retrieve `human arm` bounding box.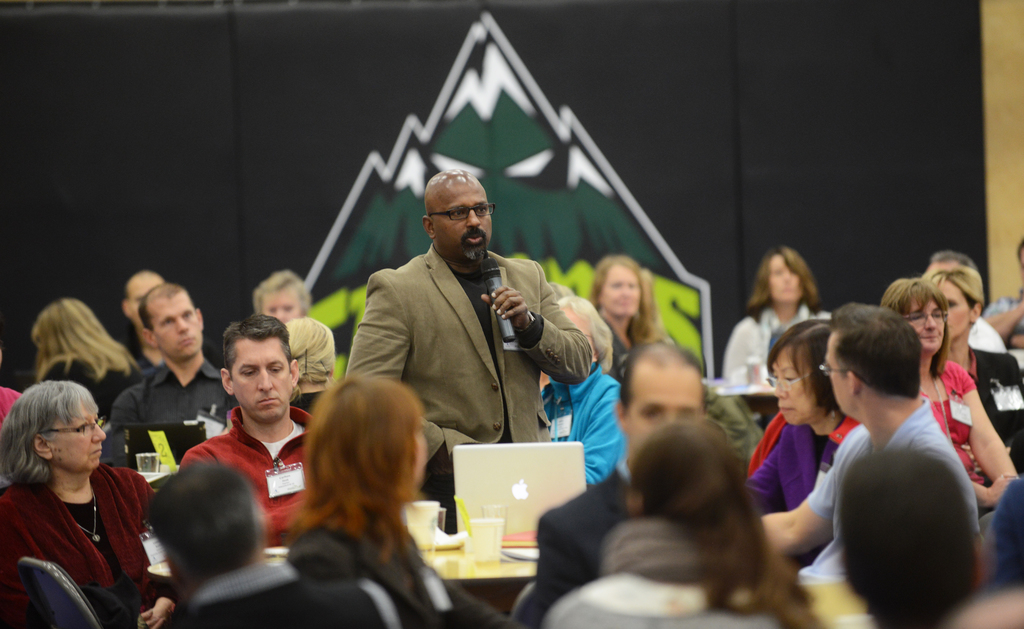
Bounding box: region(104, 393, 141, 466).
